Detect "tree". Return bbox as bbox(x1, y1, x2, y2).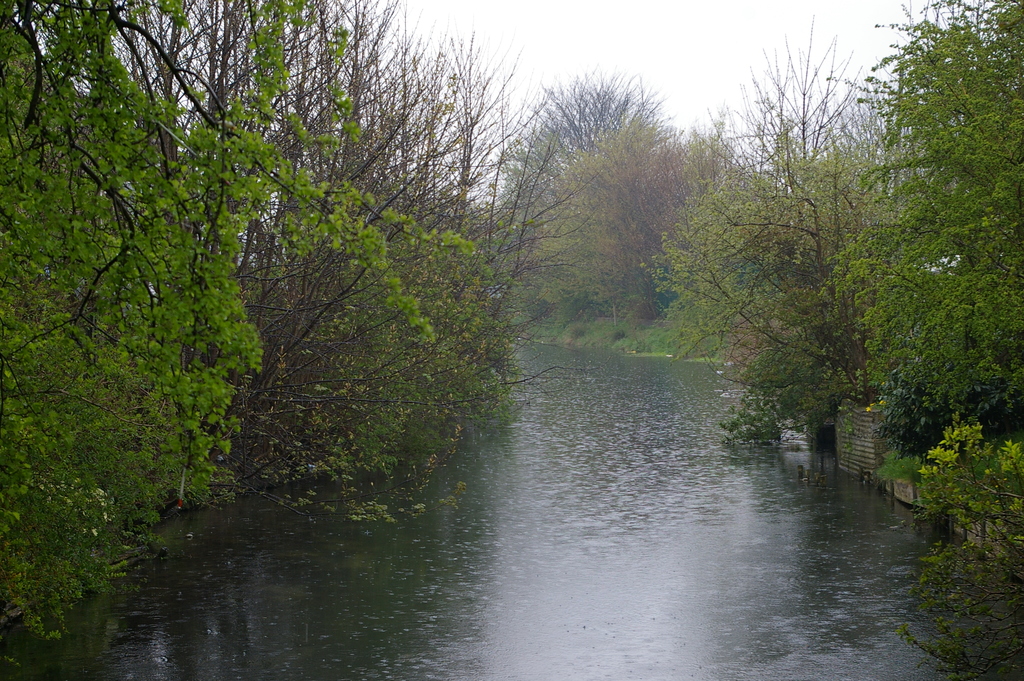
bbox(527, 100, 644, 302).
